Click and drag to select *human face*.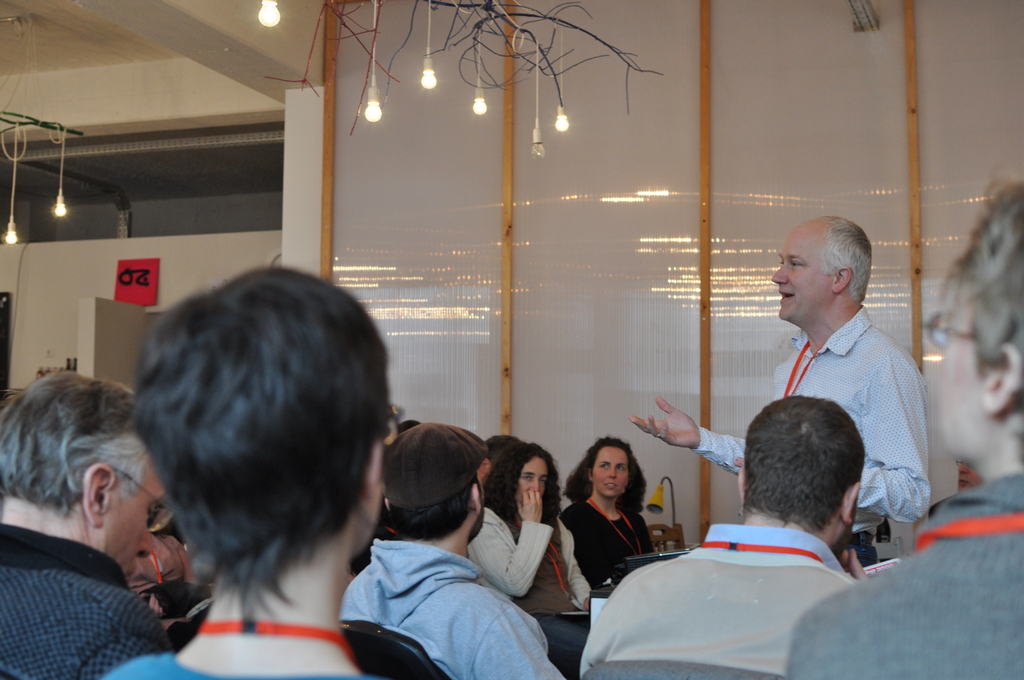
Selection: (left=958, top=461, right=983, bottom=490).
